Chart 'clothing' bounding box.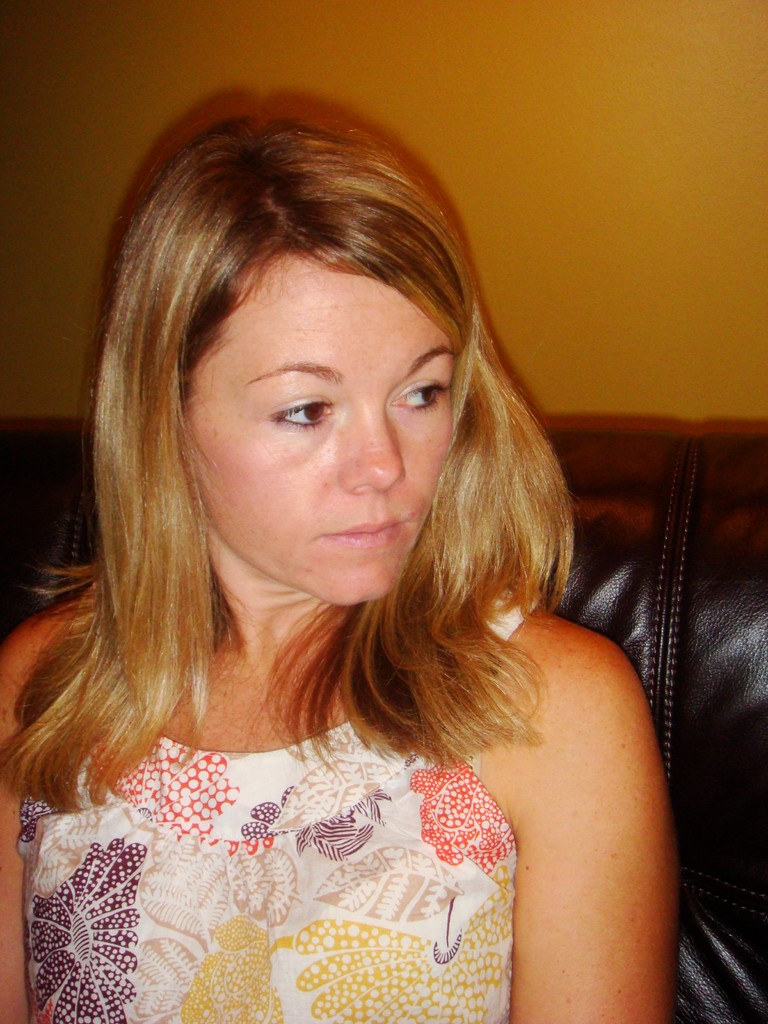
Charted: detection(0, 689, 603, 998).
